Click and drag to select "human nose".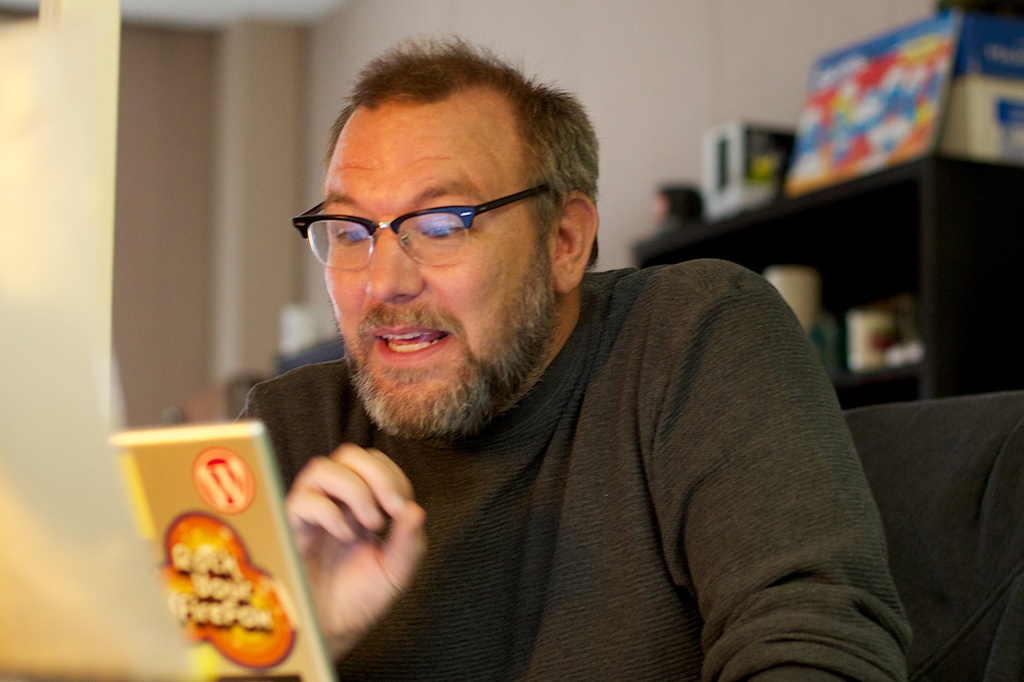
Selection: left=365, top=228, right=428, bottom=305.
